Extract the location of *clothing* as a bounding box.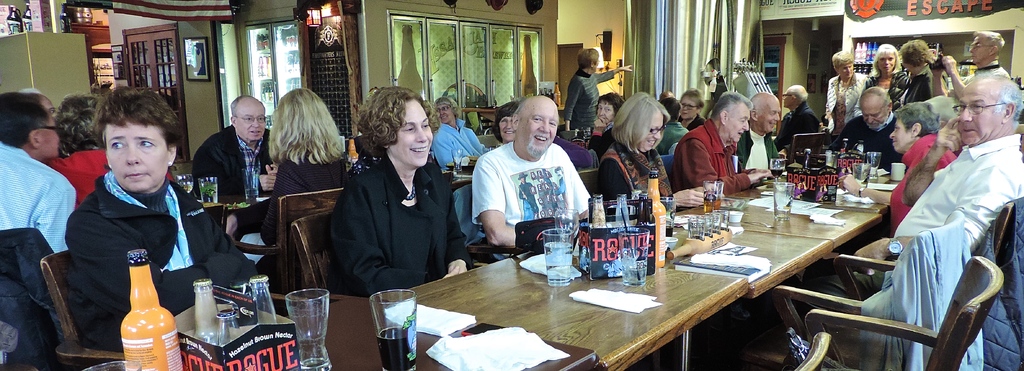
locate(438, 114, 490, 169).
